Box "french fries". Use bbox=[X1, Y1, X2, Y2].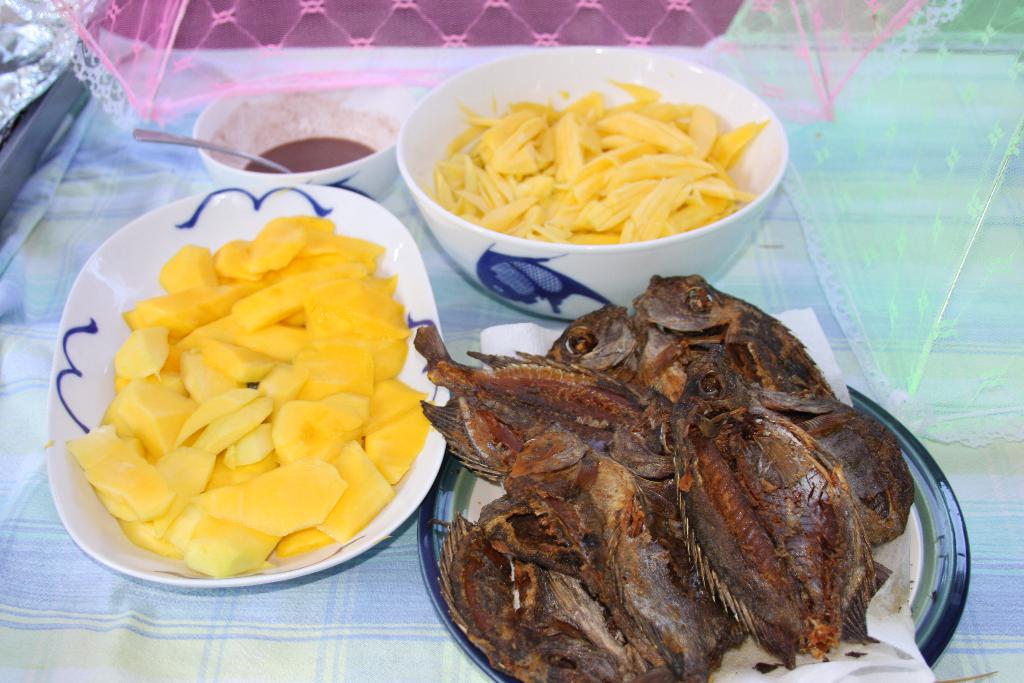
bbox=[442, 72, 760, 242].
